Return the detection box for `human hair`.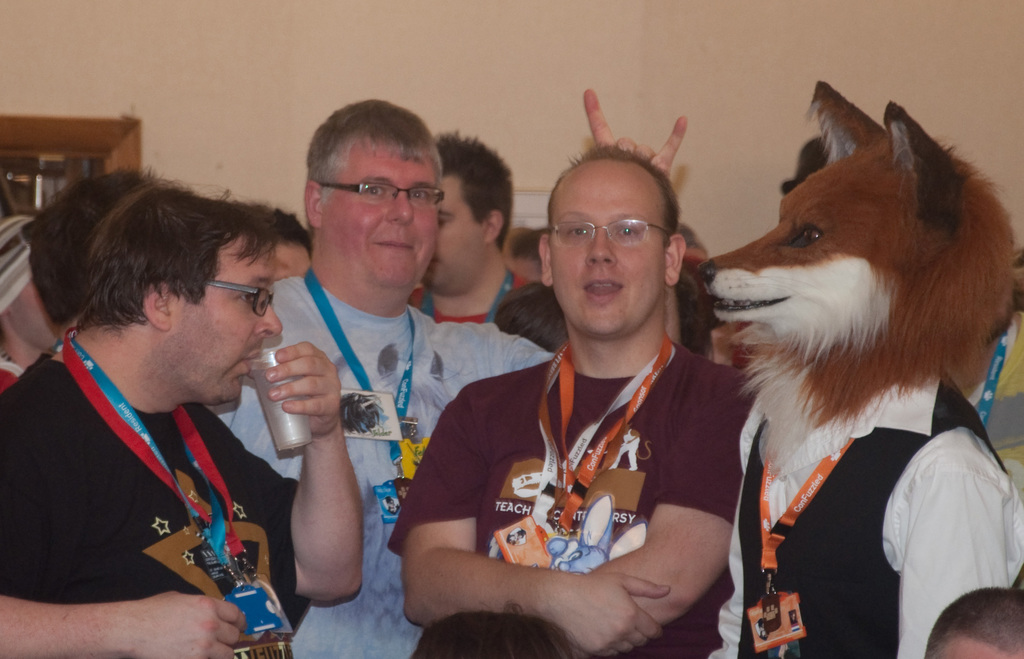
78 179 270 332.
